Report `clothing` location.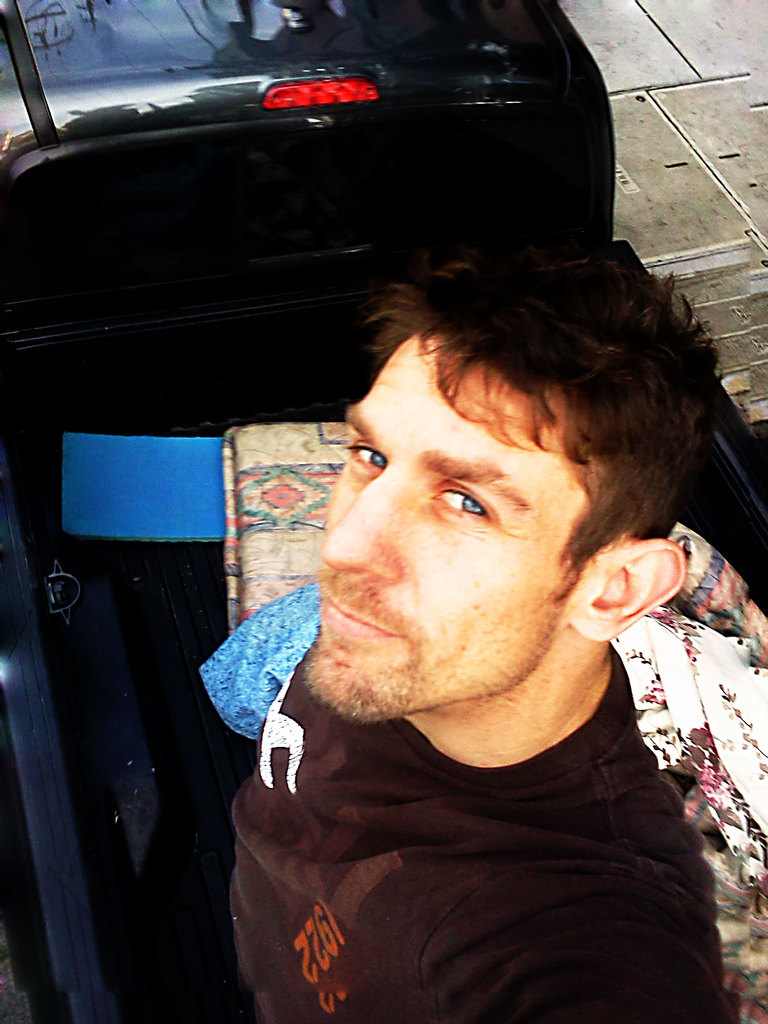
Report: [left=223, top=634, right=735, bottom=1023].
